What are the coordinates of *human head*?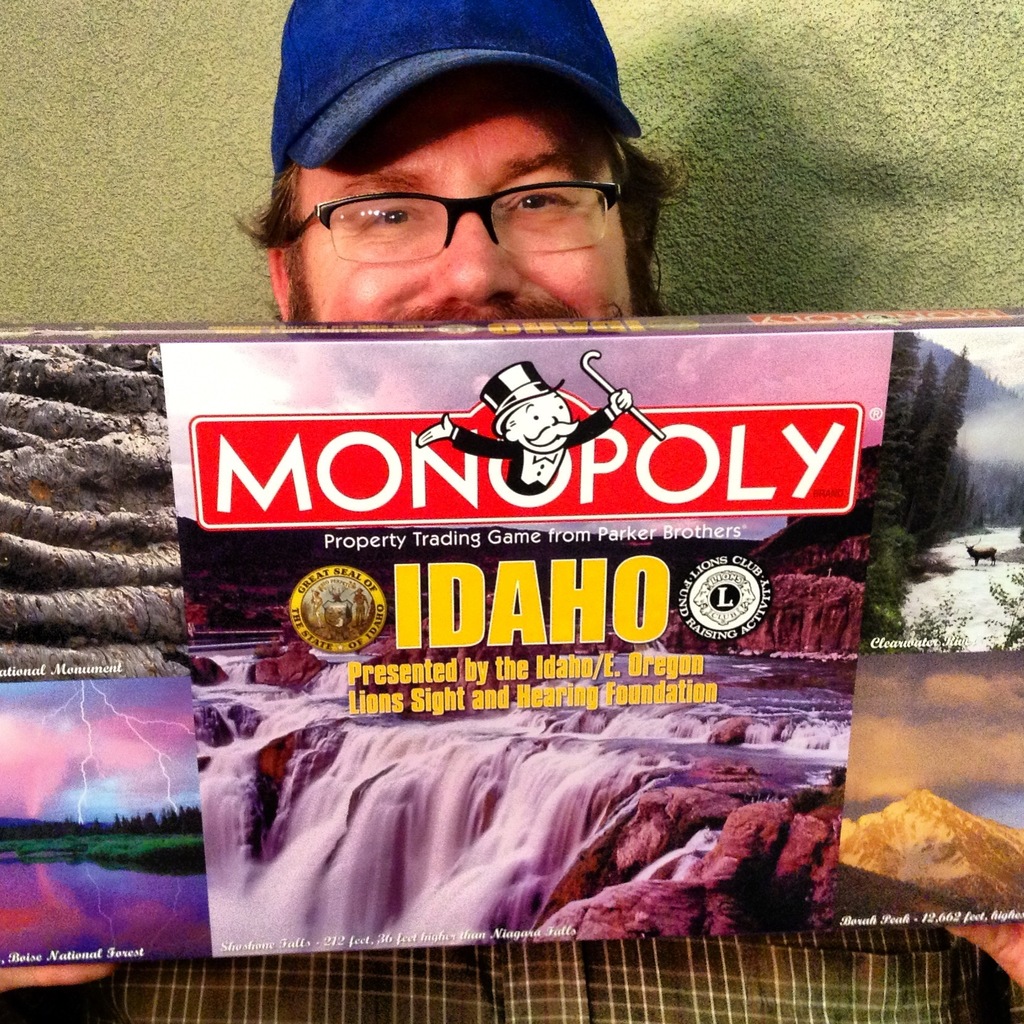
bbox=(268, 49, 674, 328).
